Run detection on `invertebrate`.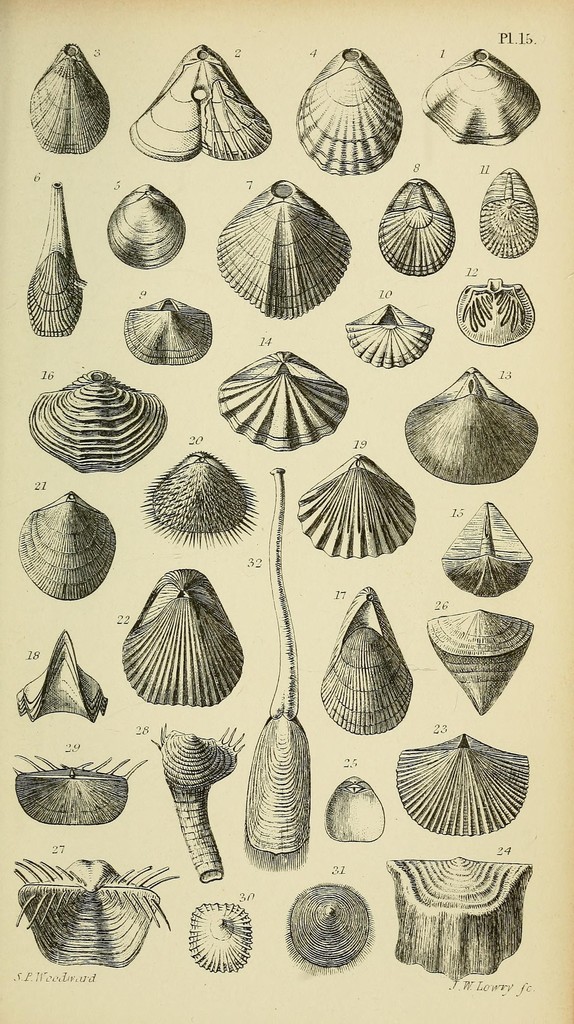
Result: (477,169,537,260).
